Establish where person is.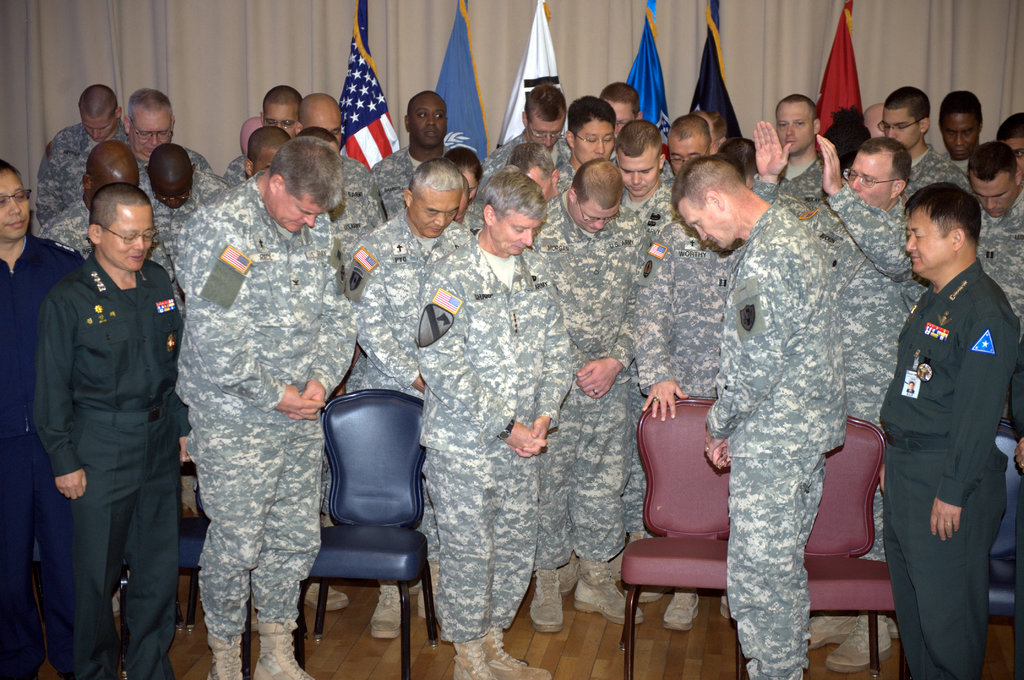
Established at pyautogui.locateOnScreen(601, 83, 648, 145).
